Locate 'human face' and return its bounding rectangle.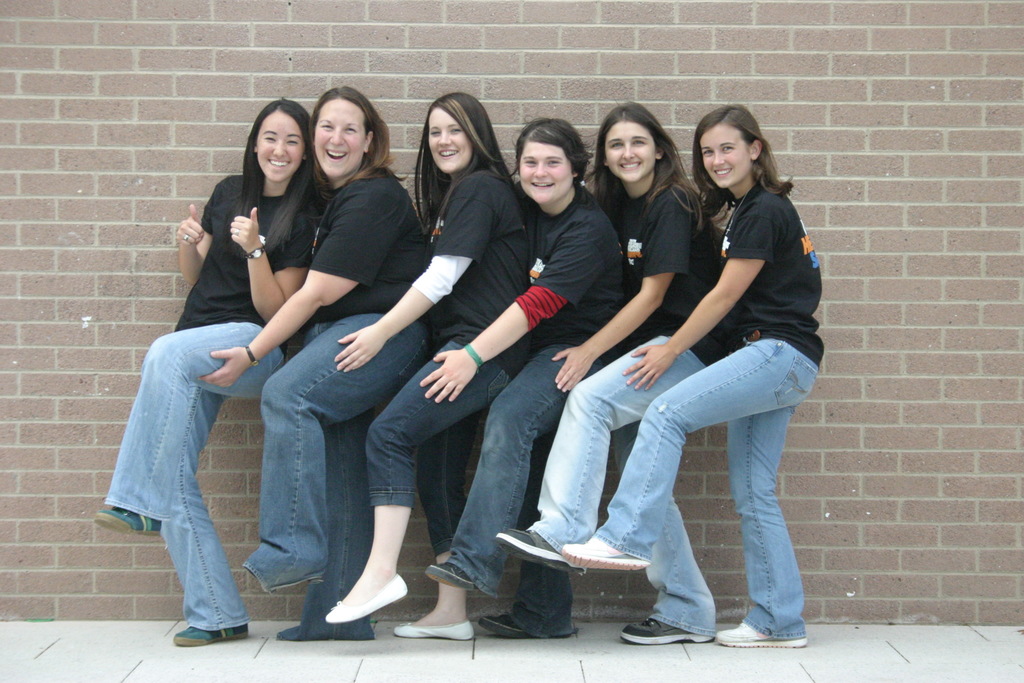
(left=605, top=122, right=655, bottom=179).
